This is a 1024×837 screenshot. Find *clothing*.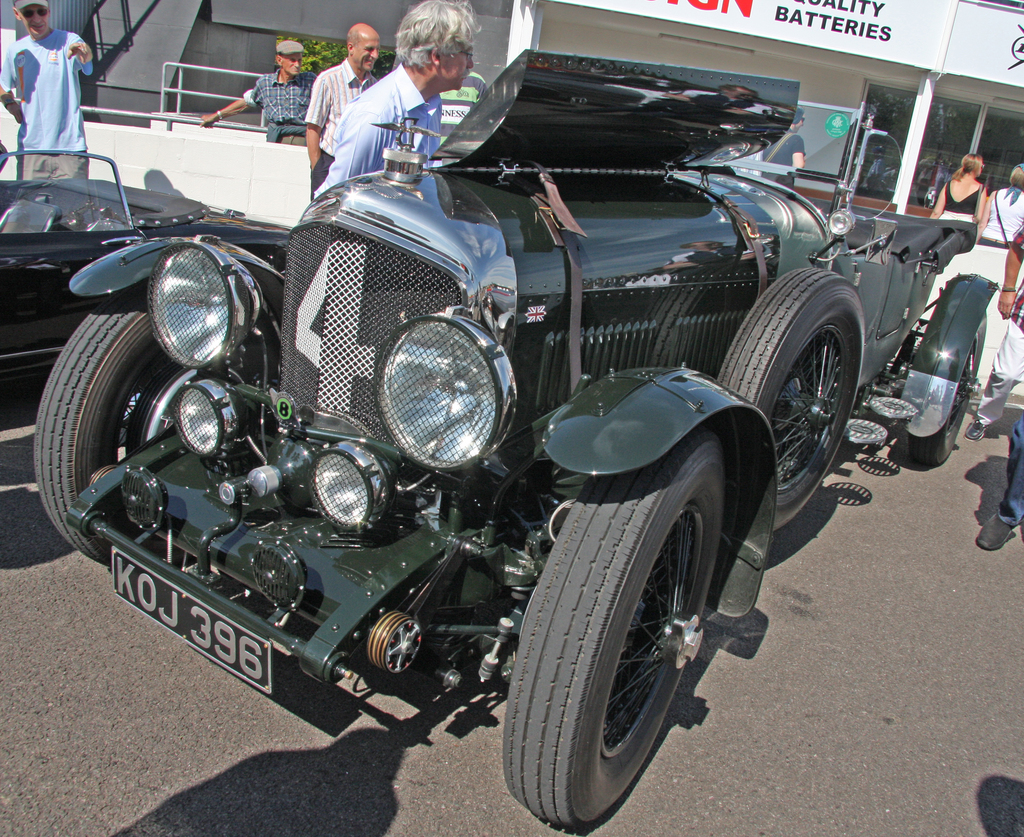
Bounding box: [244,59,322,147].
